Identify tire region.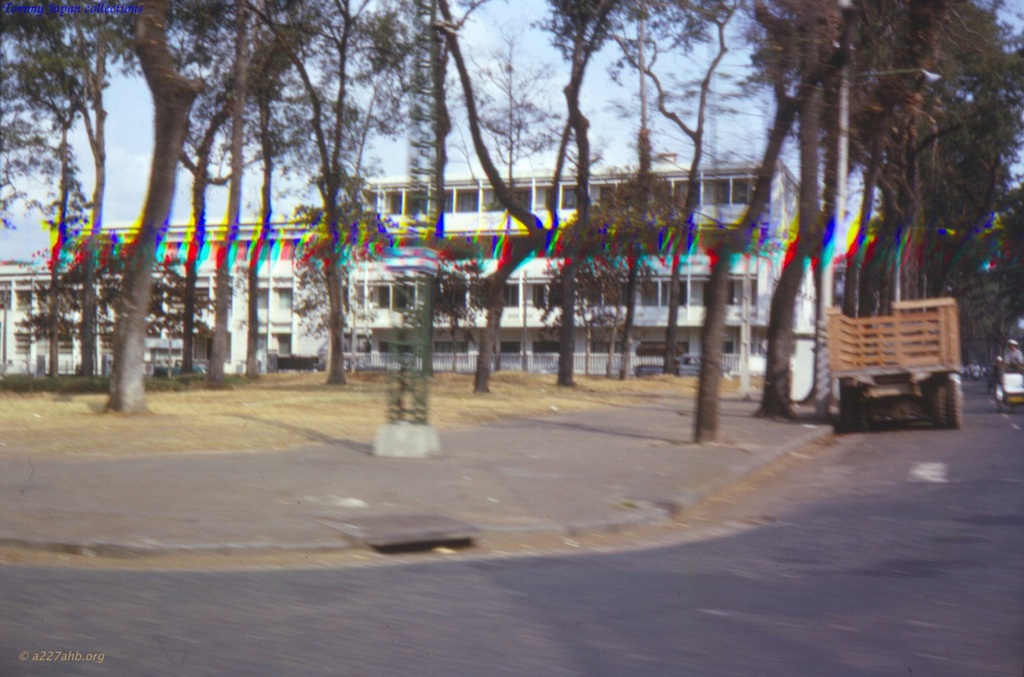
Region: 836,378,872,436.
